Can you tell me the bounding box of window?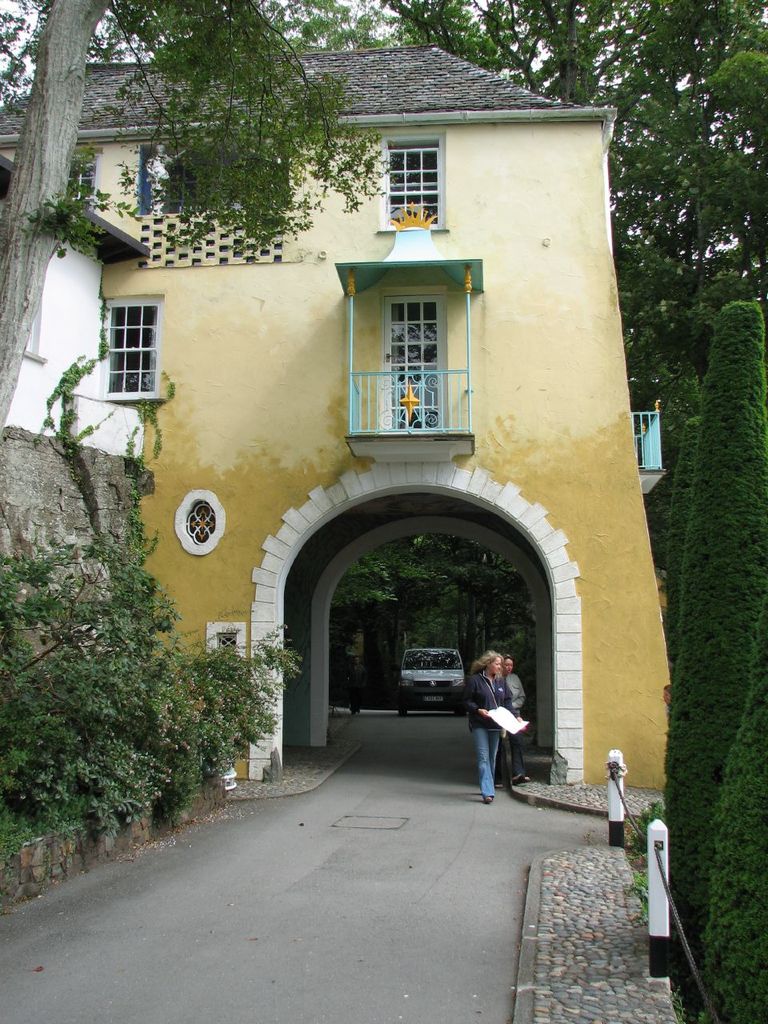
rect(382, 284, 450, 434).
